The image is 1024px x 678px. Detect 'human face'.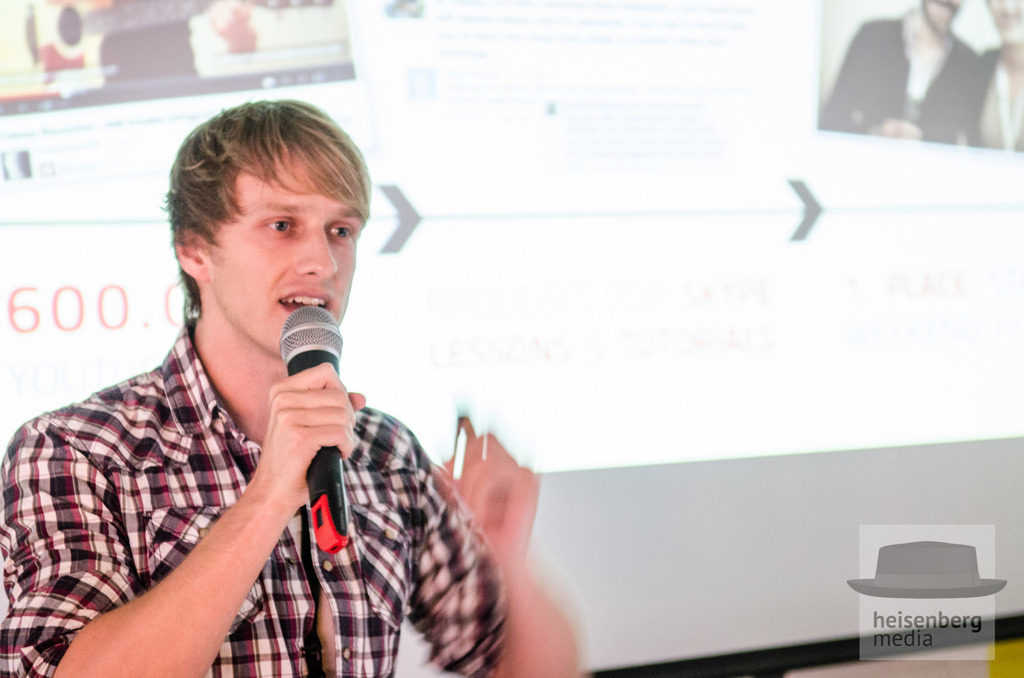
Detection: l=209, t=146, r=364, b=349.
